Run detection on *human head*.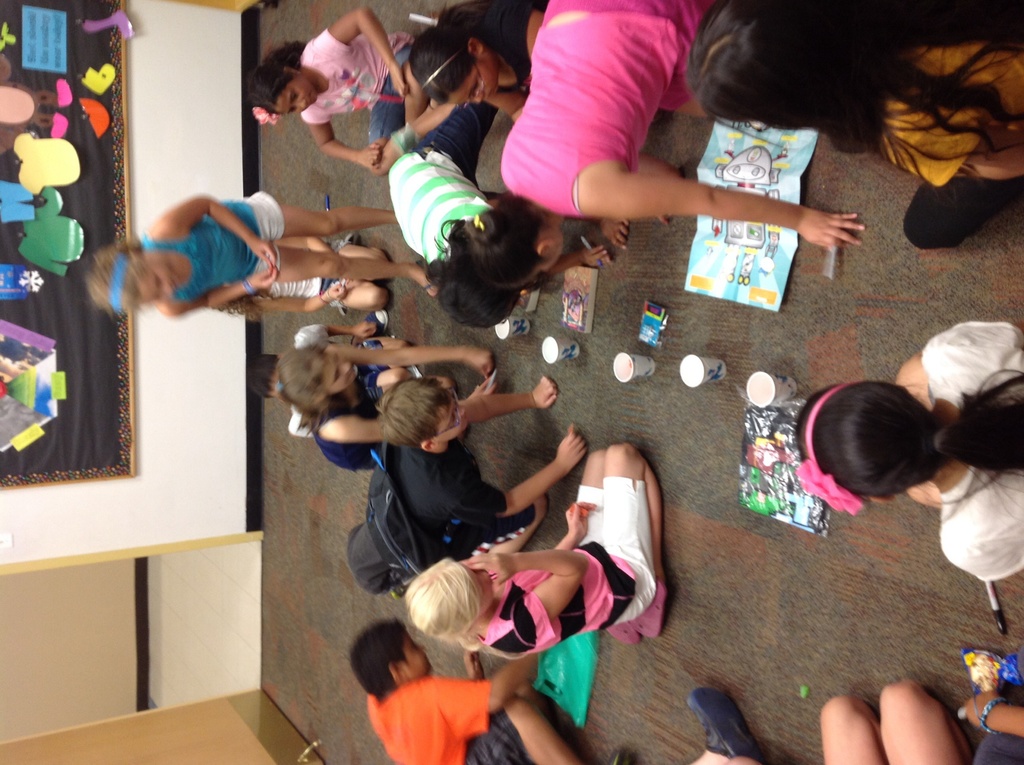
Result: [x1=250, y1=49, x2=323, y2=124].
